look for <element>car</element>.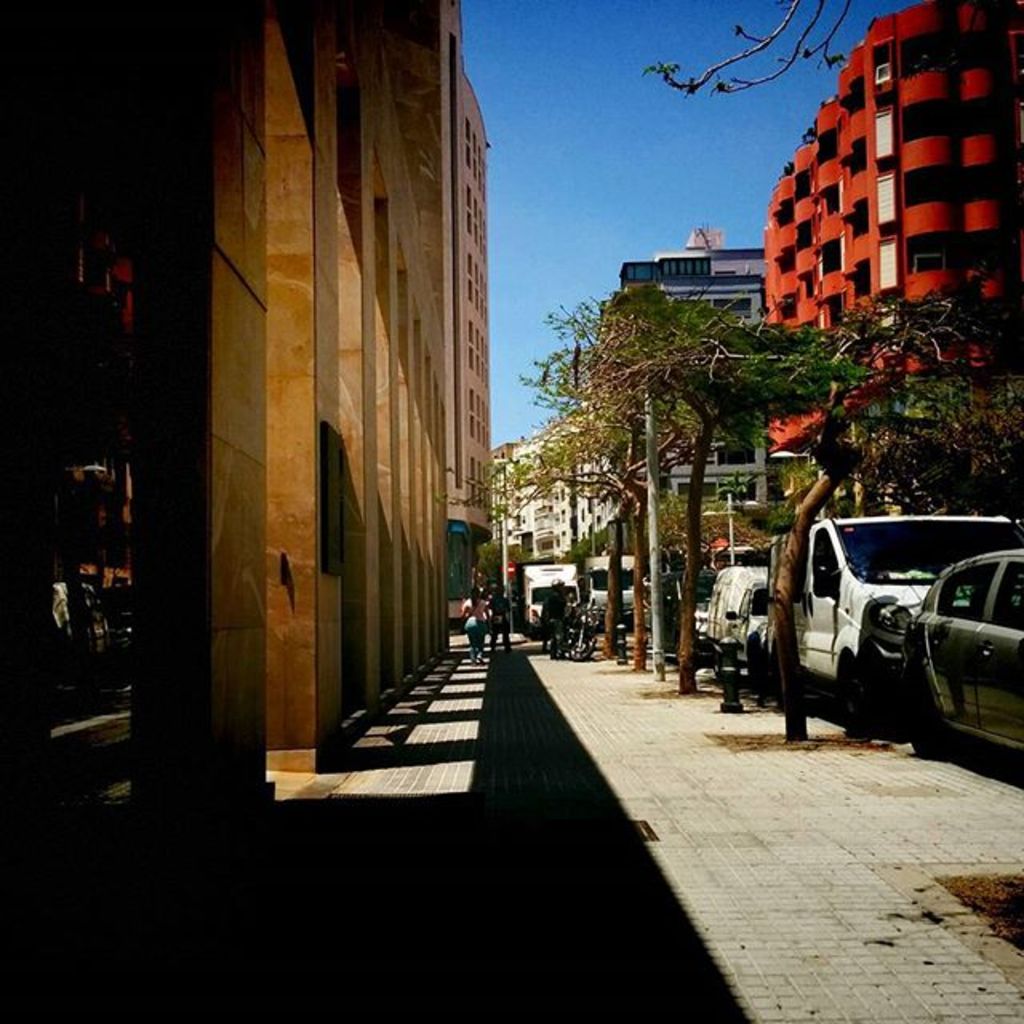
Found: (x1=885, y1=539, x2=1022, y2=776).
